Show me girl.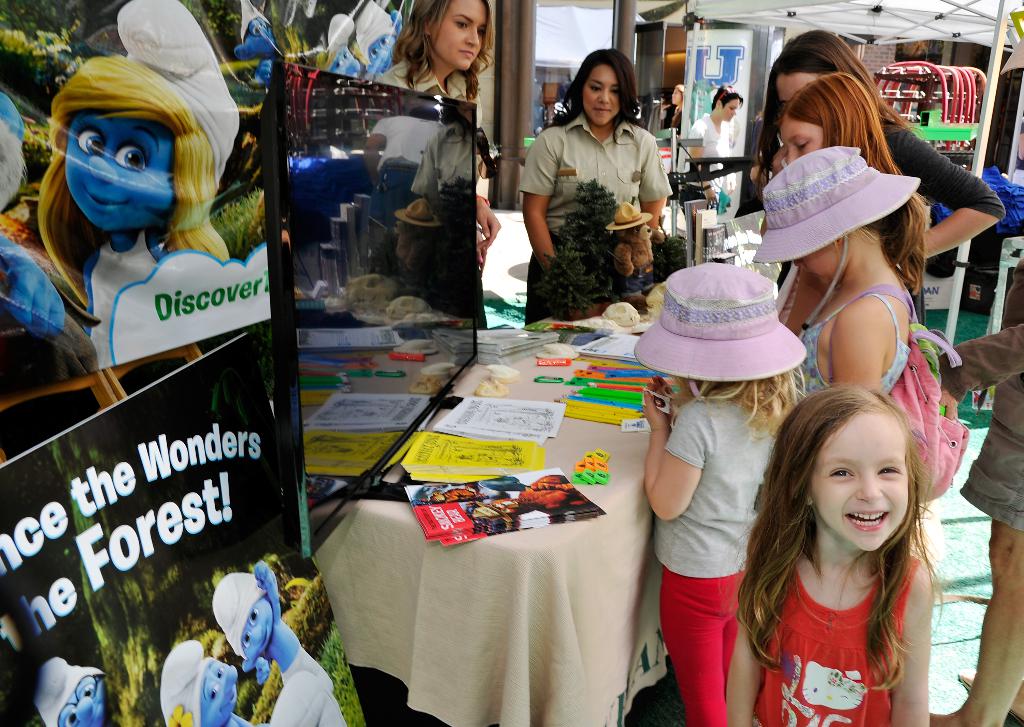
girl is here: 748,145,971,505.
